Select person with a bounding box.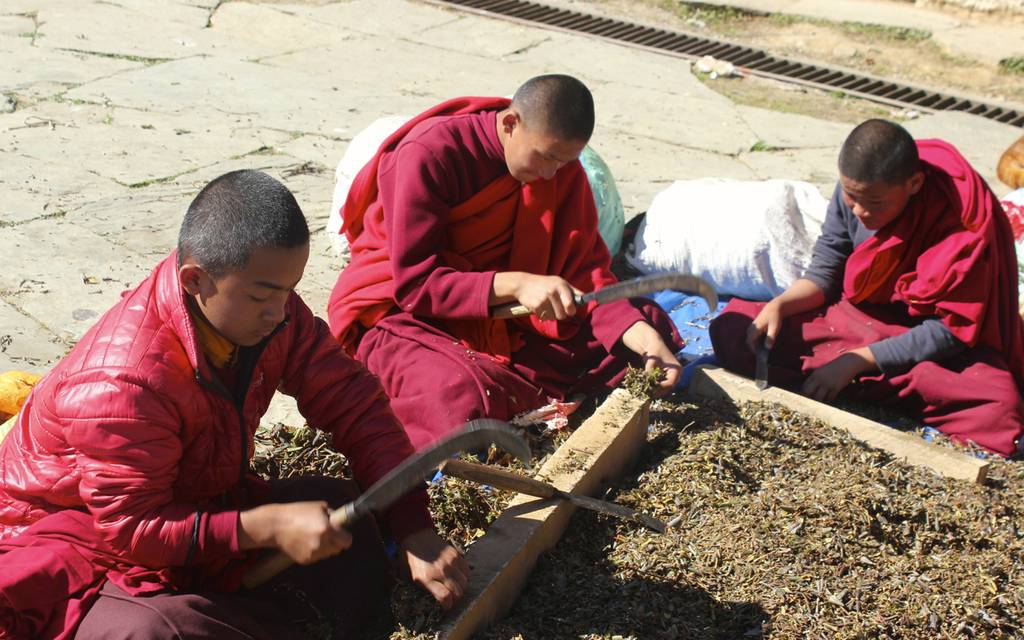
x1=322 y1=76 x2=682 y2=454.
